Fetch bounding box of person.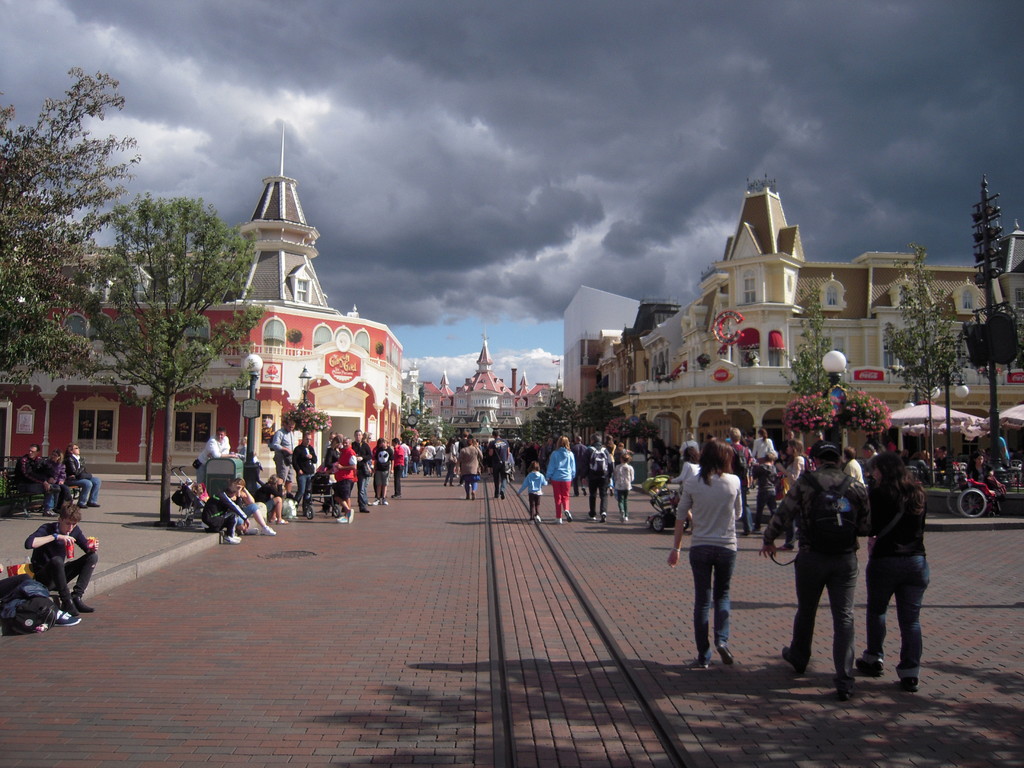
Bbox: pyautogui.locateOnScreen(291, 436, 318, 509).
